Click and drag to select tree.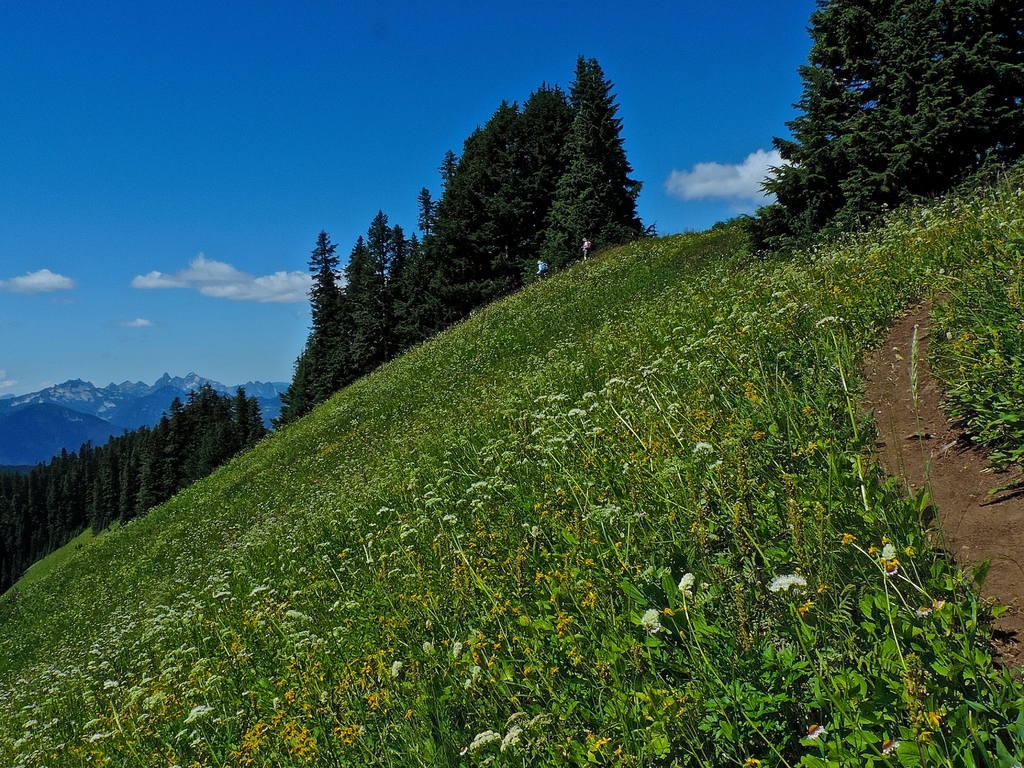
Selection: Rect(752, 0, 1023, 261).
